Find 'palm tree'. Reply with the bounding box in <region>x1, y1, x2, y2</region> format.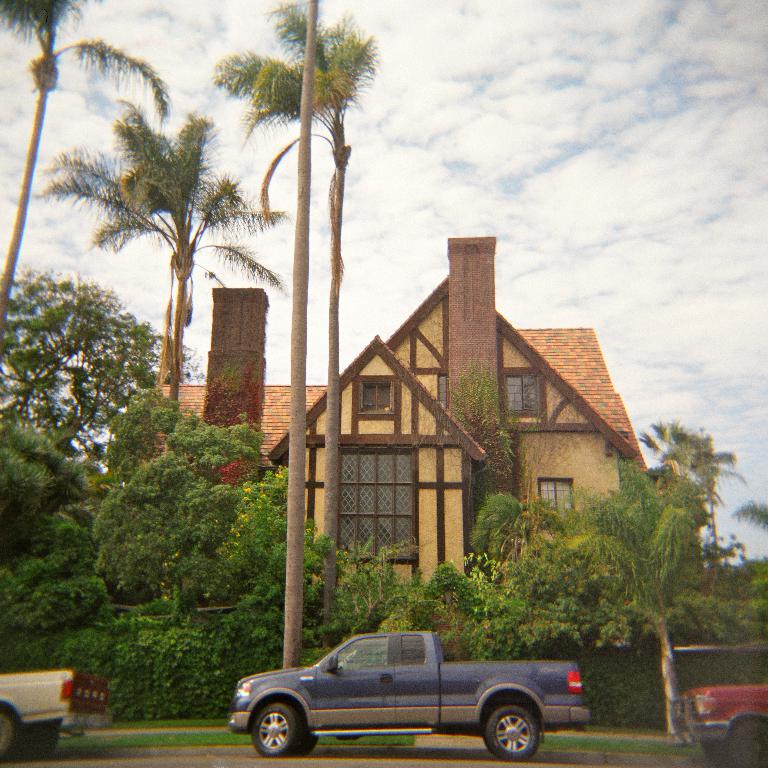
<region>599, 430, 723, 607</region>.
